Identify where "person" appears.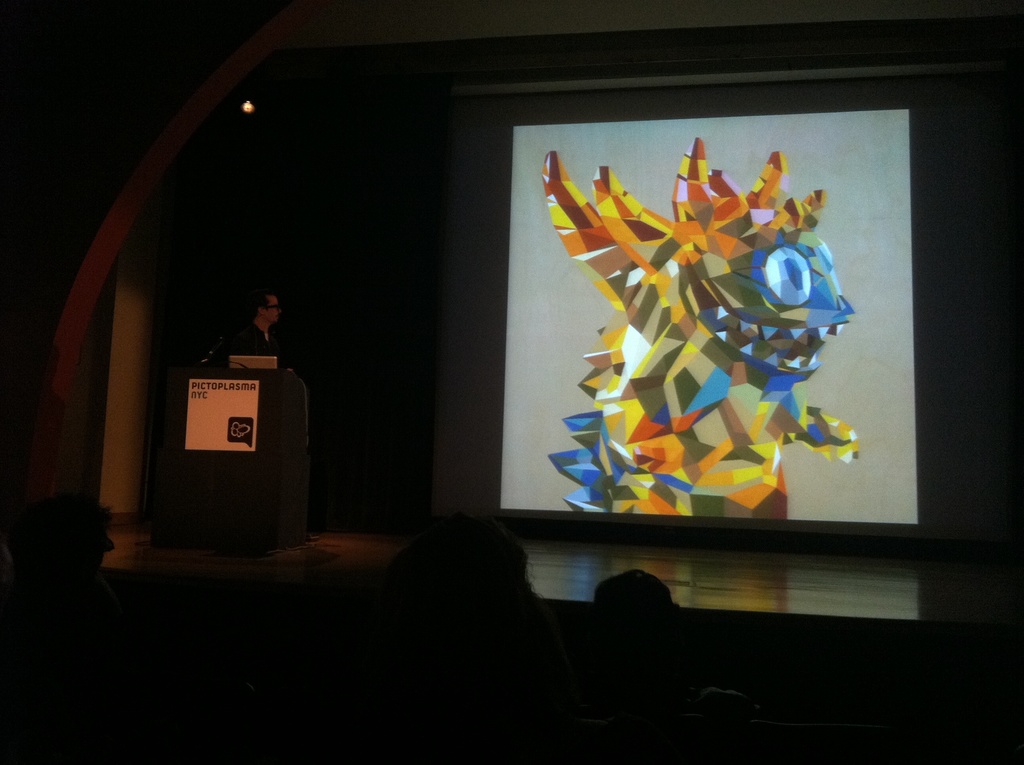
Appears at bbox(244, 286, 276, 348).
